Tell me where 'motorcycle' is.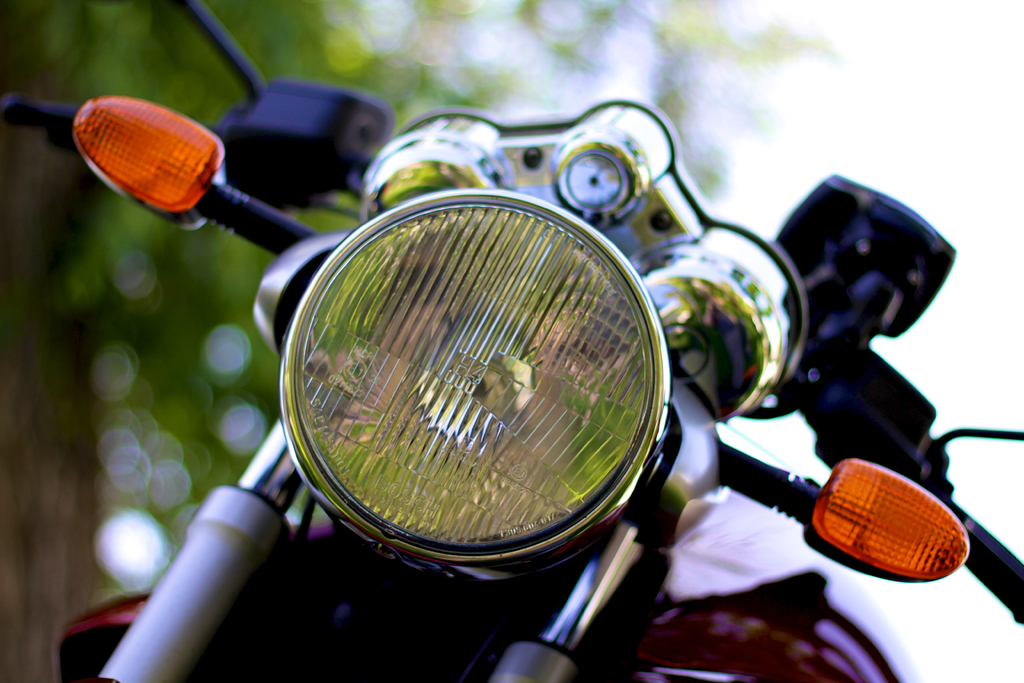
'motorcycle' is at (1, 3, 1023, 678).
